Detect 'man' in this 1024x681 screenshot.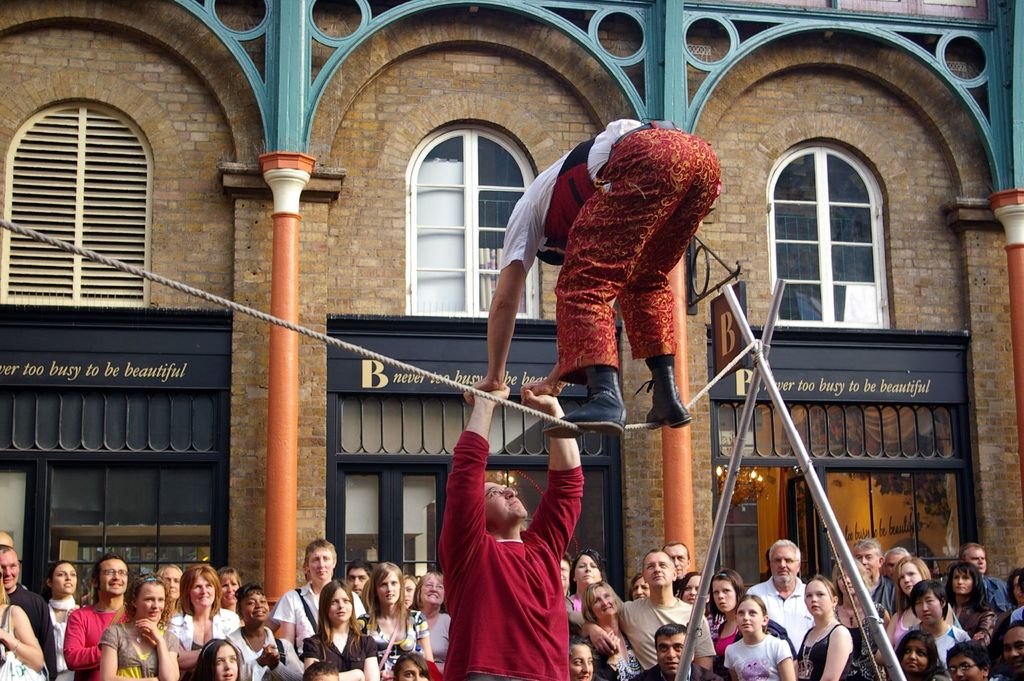
Detection: 635/623/714/680.
